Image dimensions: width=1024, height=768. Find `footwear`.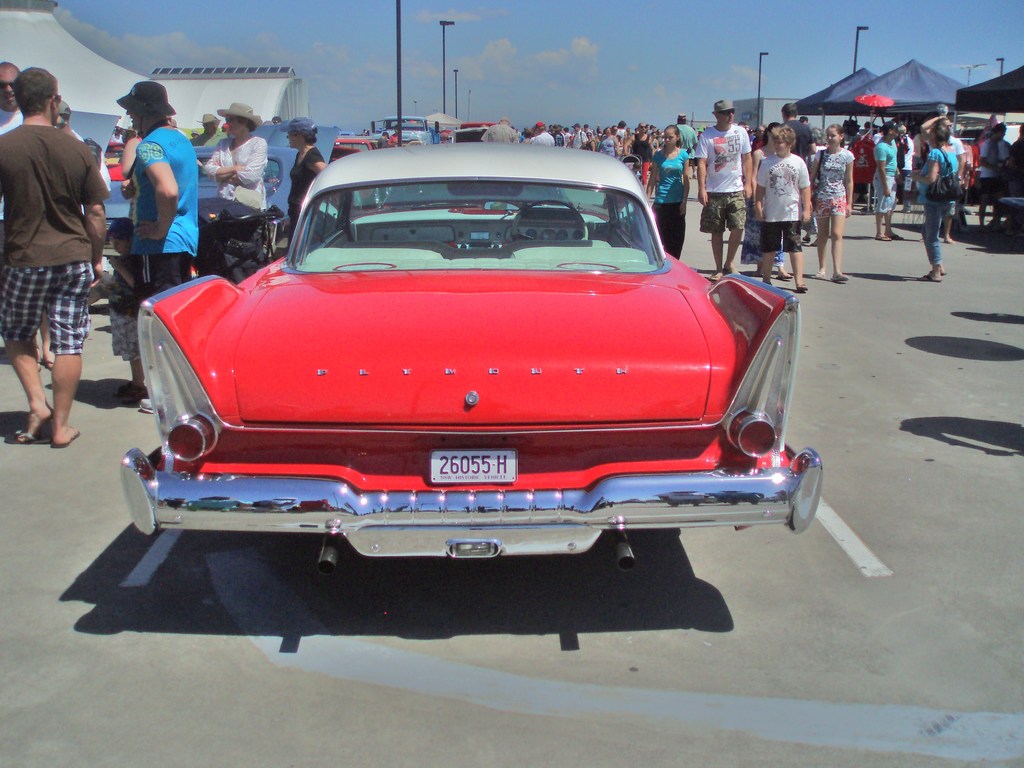
{"x1": 890, "y1": 232, "x2": 904, "y2": 240}.
